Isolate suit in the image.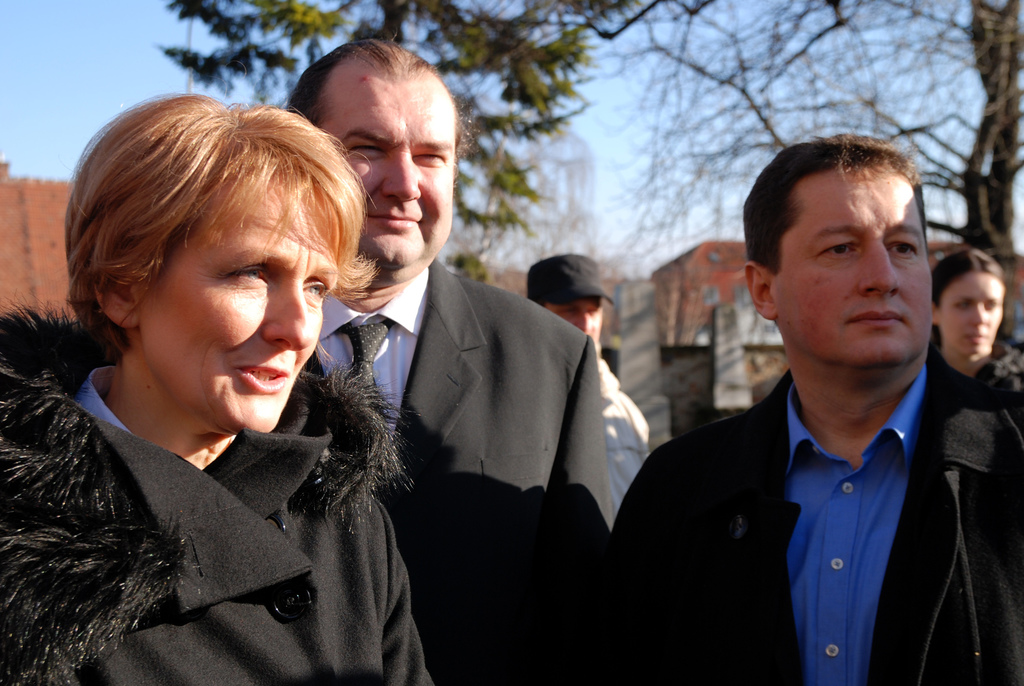
Isolated region: x1=305 y1=257 x2=617 y2=685.
